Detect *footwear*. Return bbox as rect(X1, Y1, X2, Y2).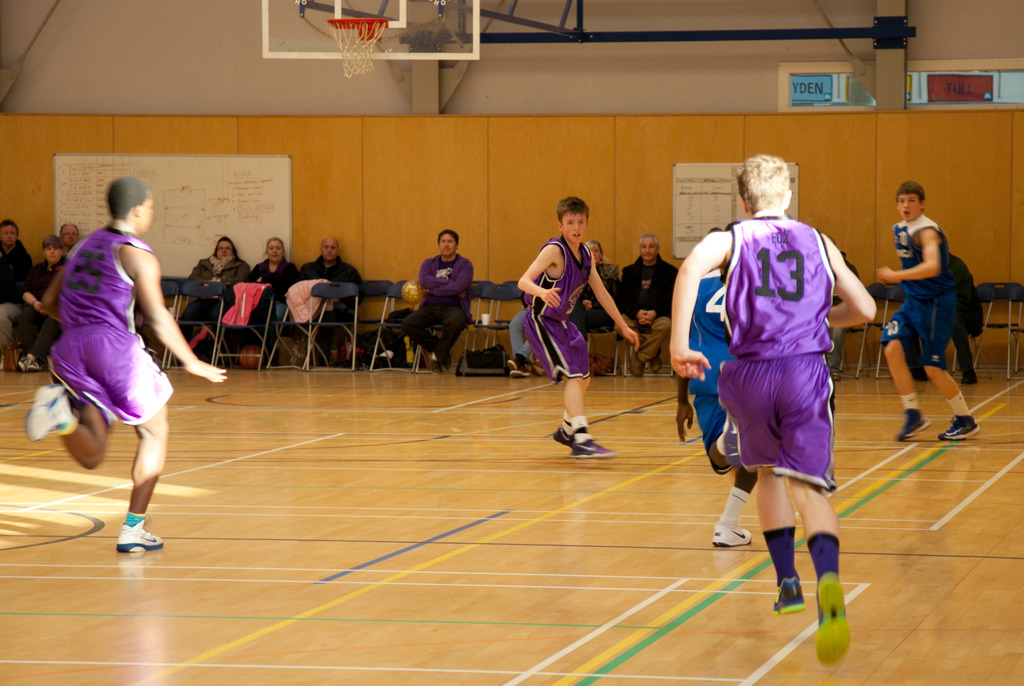
rect(552, 424, 571, 448).
